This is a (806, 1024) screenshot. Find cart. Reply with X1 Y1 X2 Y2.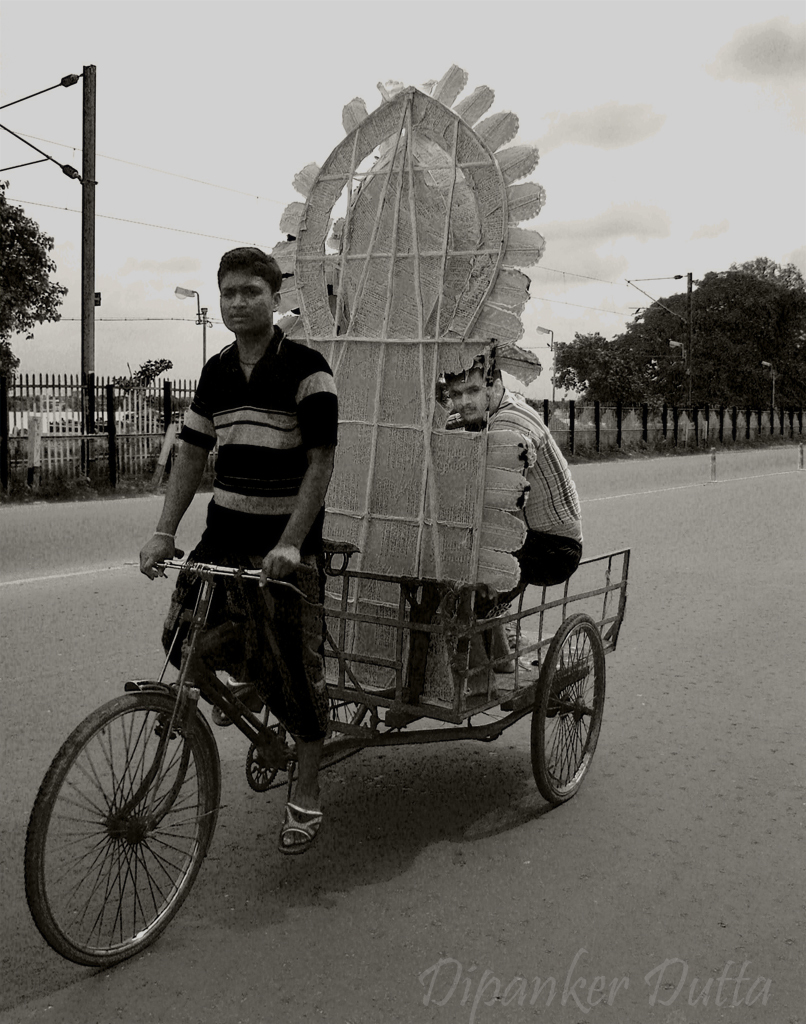
32 489 682 891.
